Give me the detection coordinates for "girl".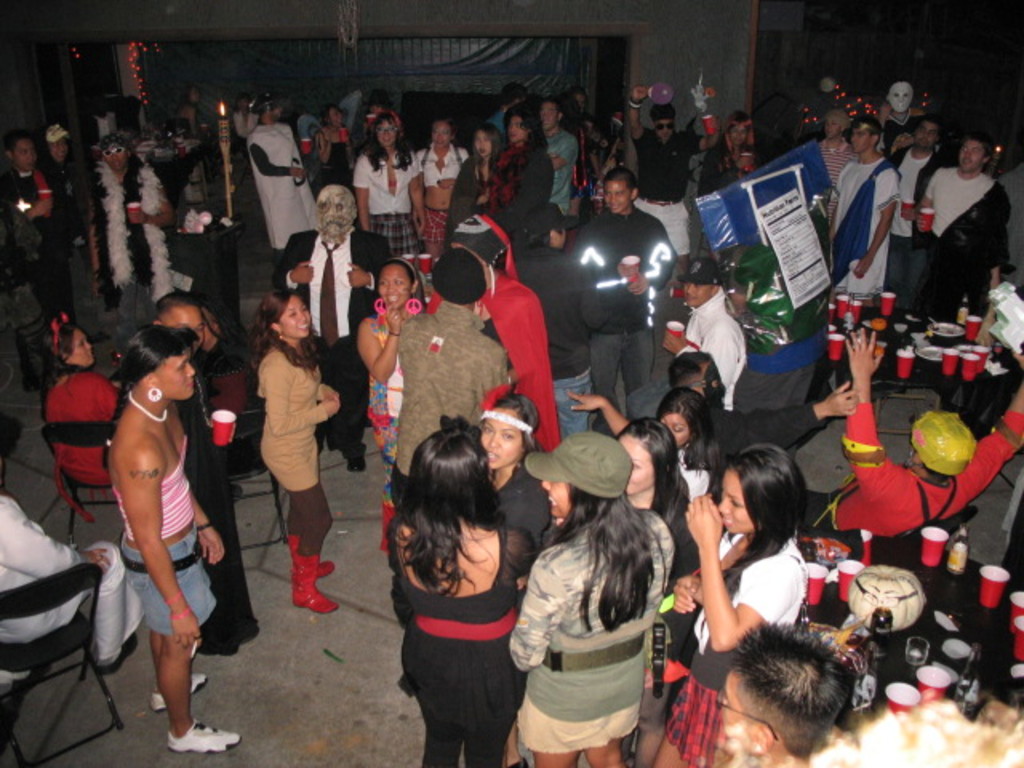
left=658, top=446, right=821, bottom=766.
